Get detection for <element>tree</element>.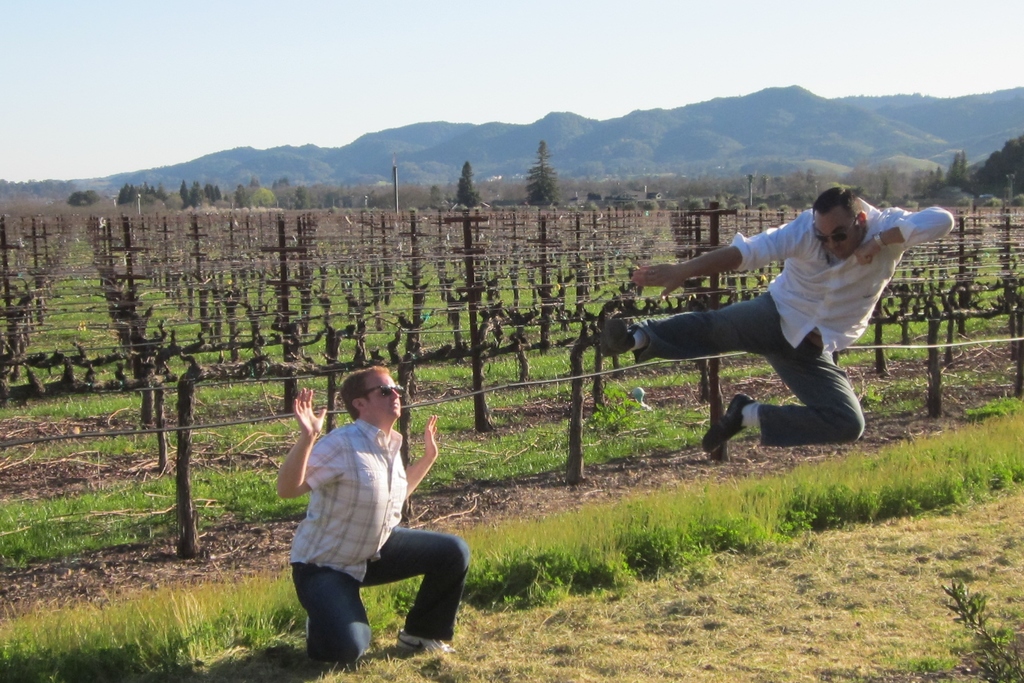
Detection: left=204, top=181, right=224, bottom=201.
